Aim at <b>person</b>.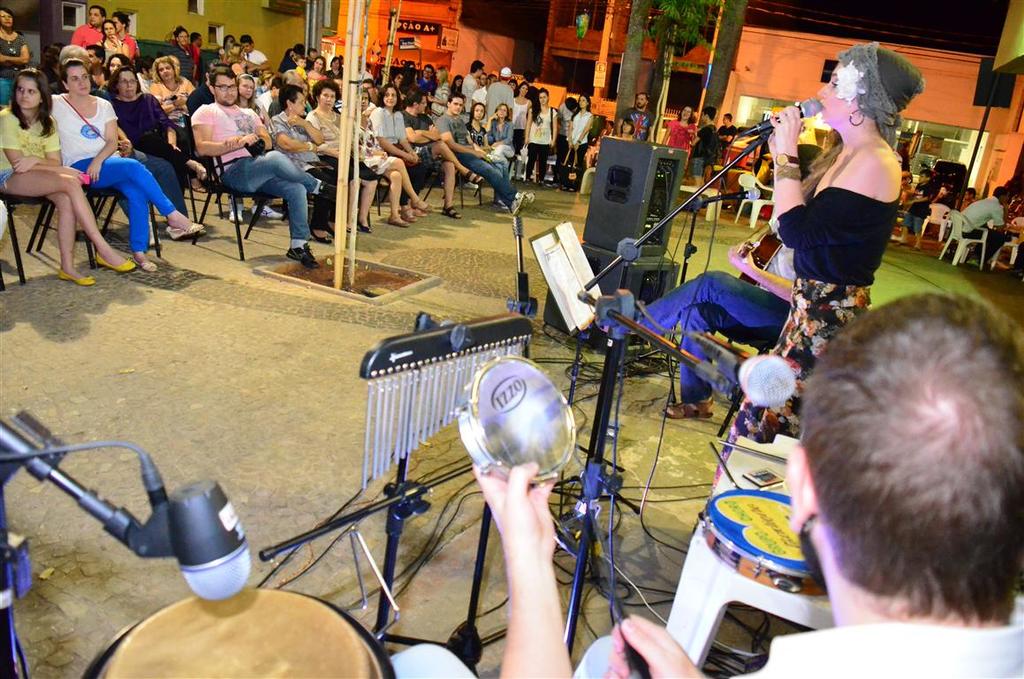
Aimed at <bbox>257, 65, 305, 110</bbox>.
